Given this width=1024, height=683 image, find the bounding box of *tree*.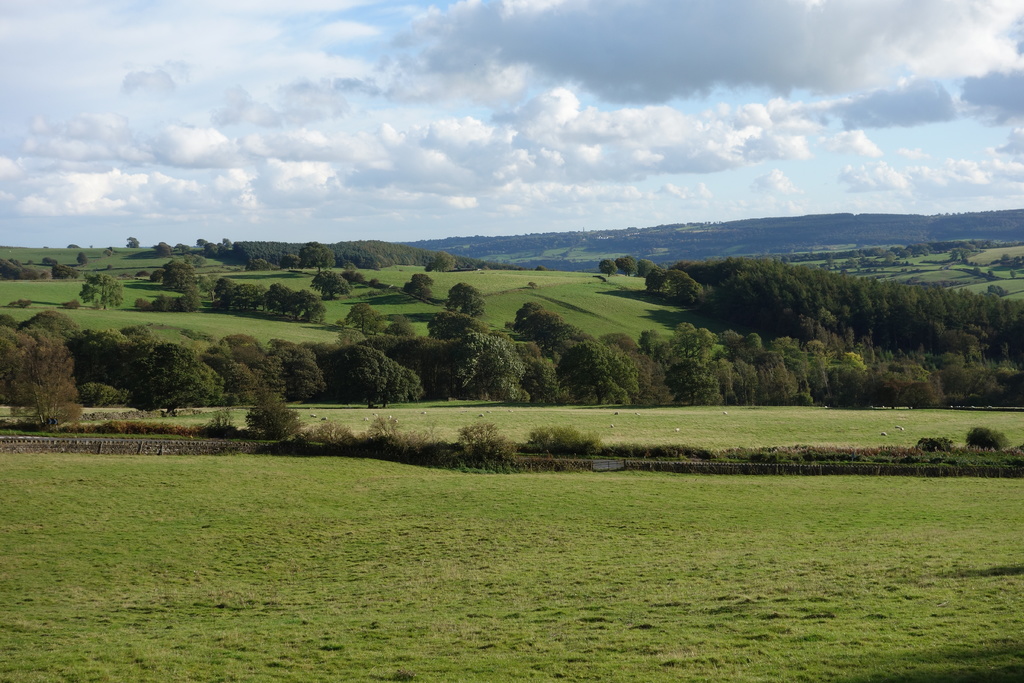
<box>160,259,196,288</box>.
